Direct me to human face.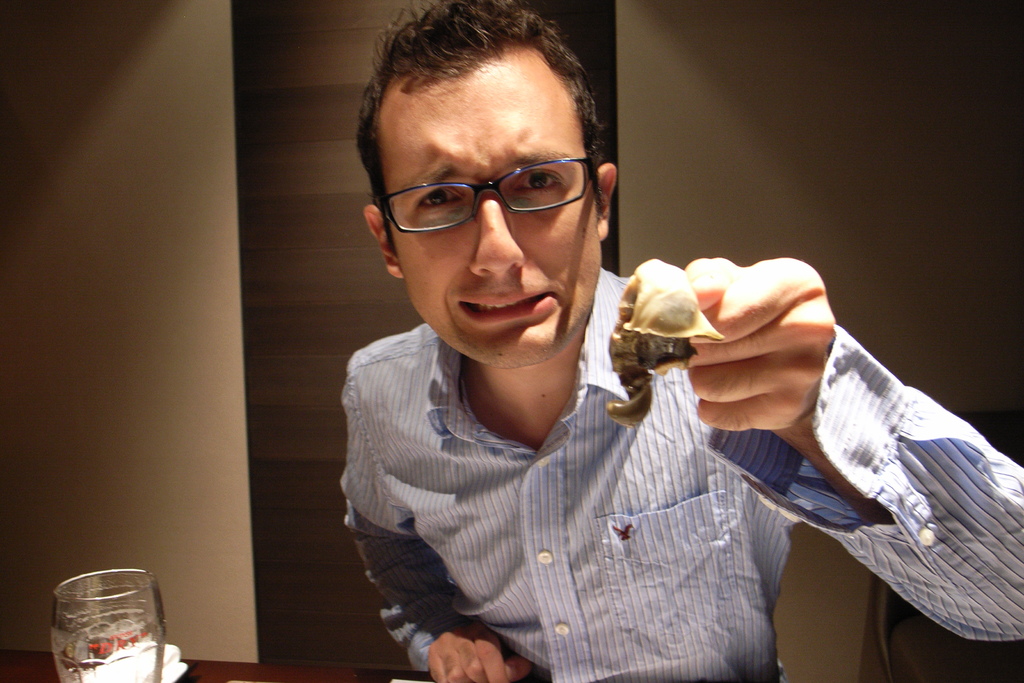
Direction: left=378, top=74, right=602, bottom=370.
